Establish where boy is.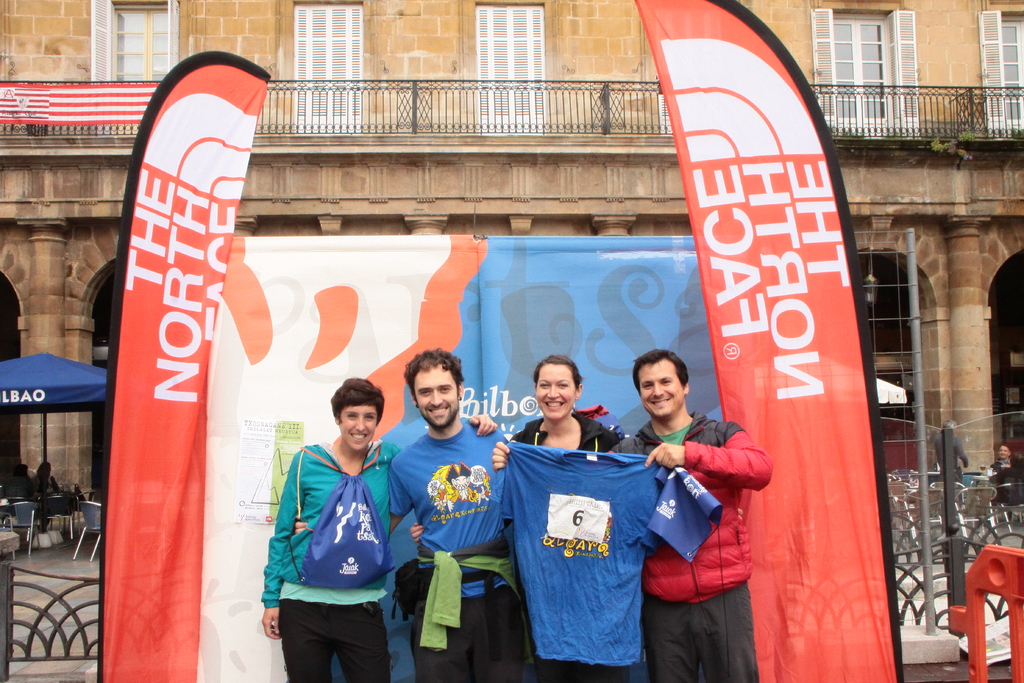
Established at 294, 347, 537, 682.
